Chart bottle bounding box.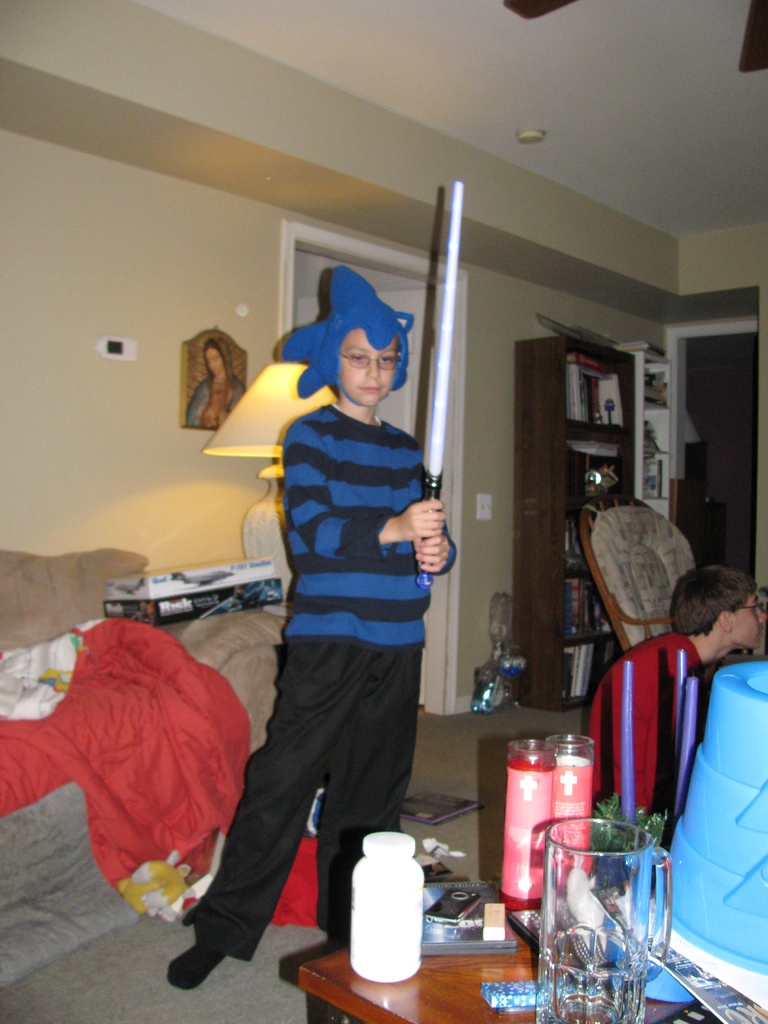
Charted: BBox(488, 591, 514, 653).
